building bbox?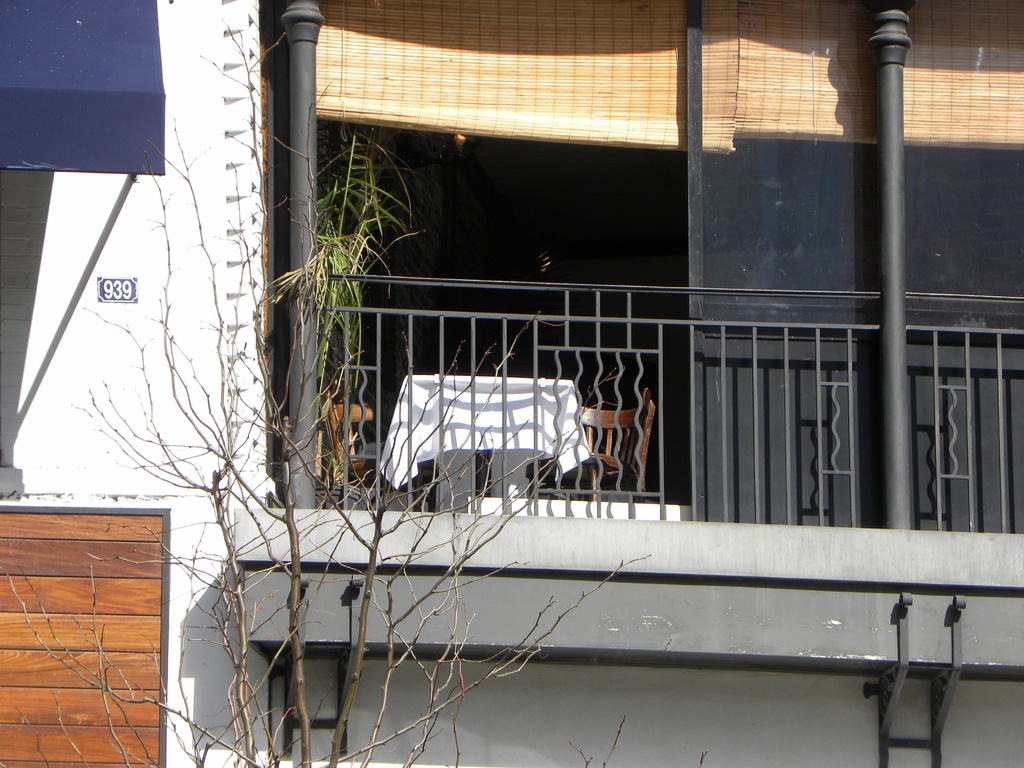
pyautogui.locateOnScreen(0, 0, 1023, 767)
